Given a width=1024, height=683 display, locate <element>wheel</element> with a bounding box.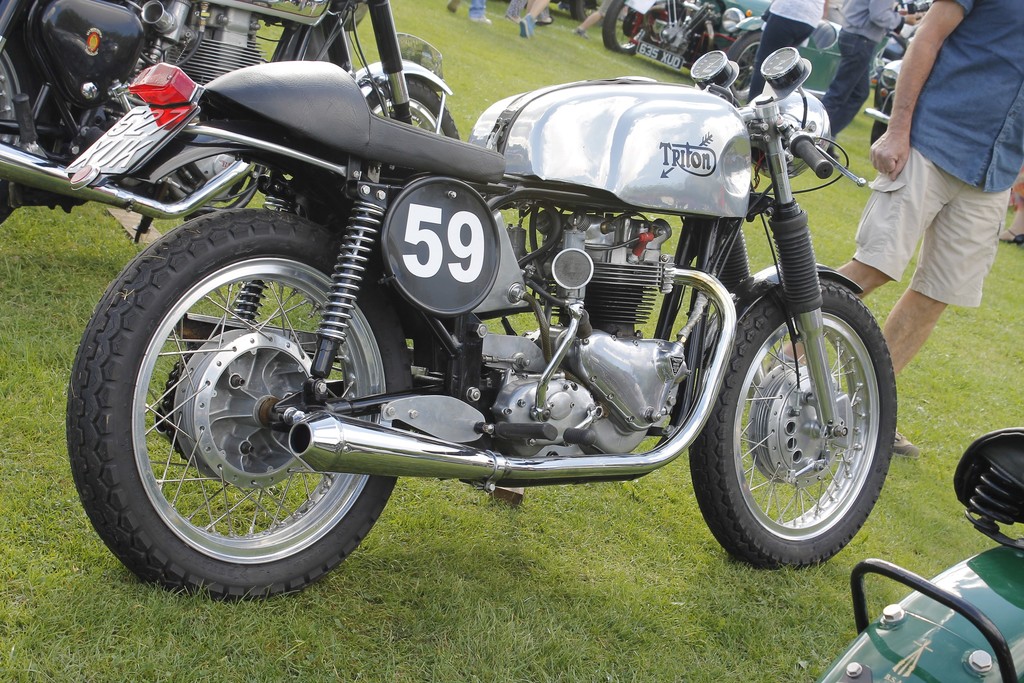
Located: {"left": 599, "top": 0, "right": 662, "bottom": 58}.
